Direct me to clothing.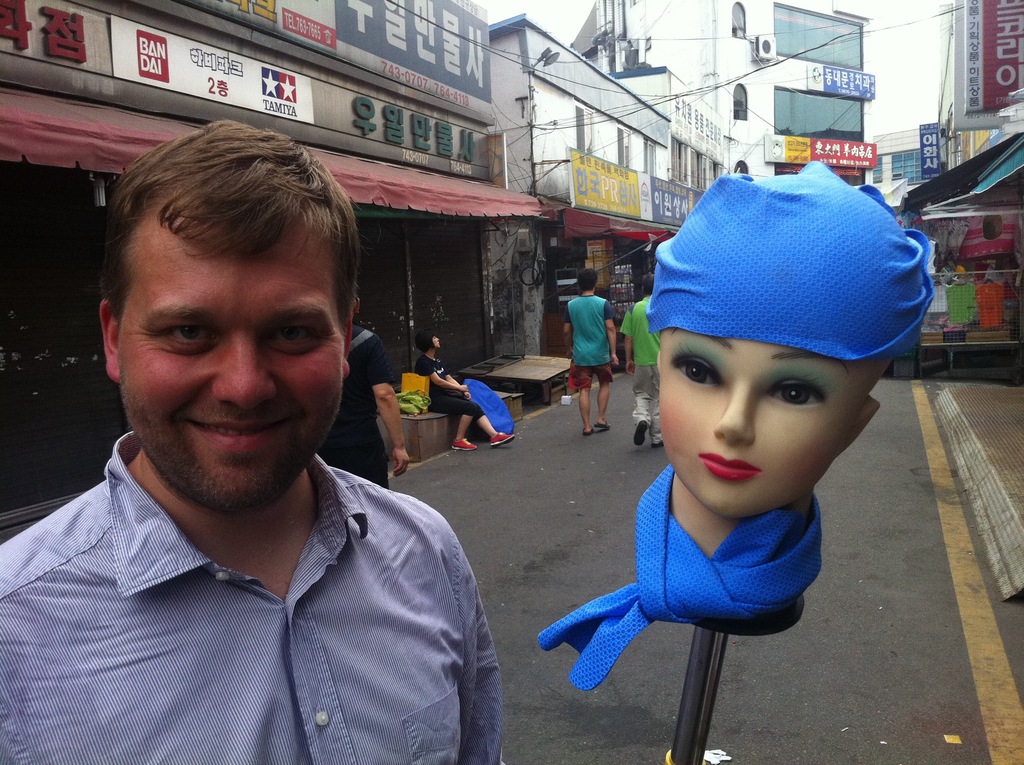
Direction: <box>15,429,508,752</box>.
